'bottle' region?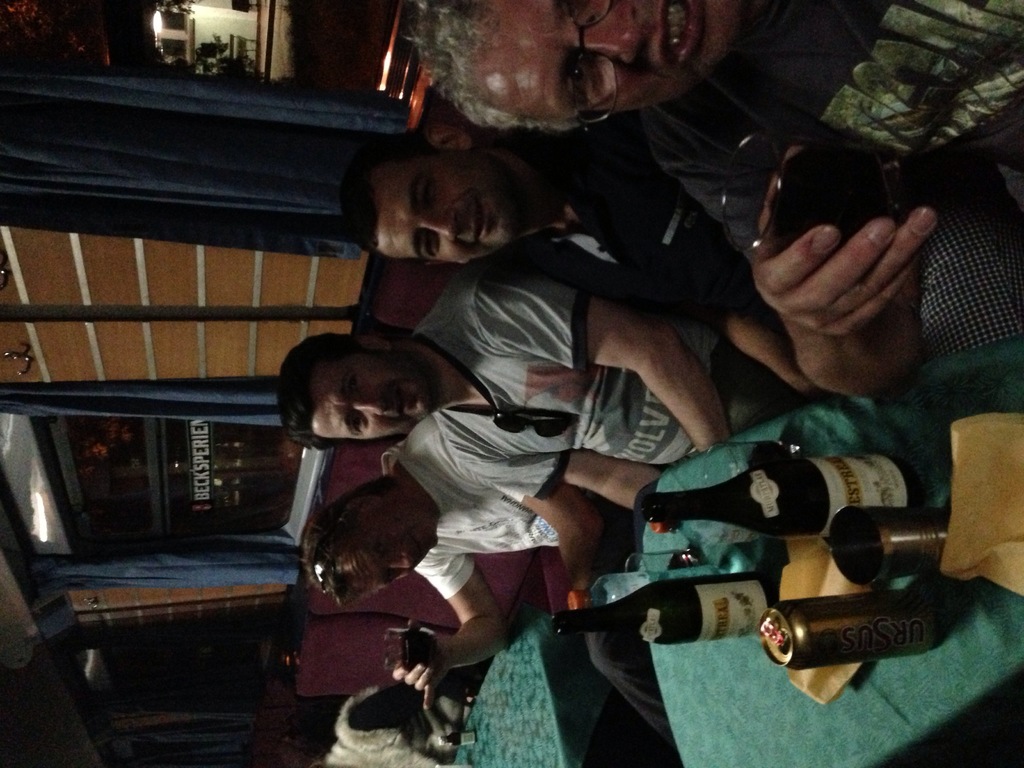
[551, 573, 781, 644]
